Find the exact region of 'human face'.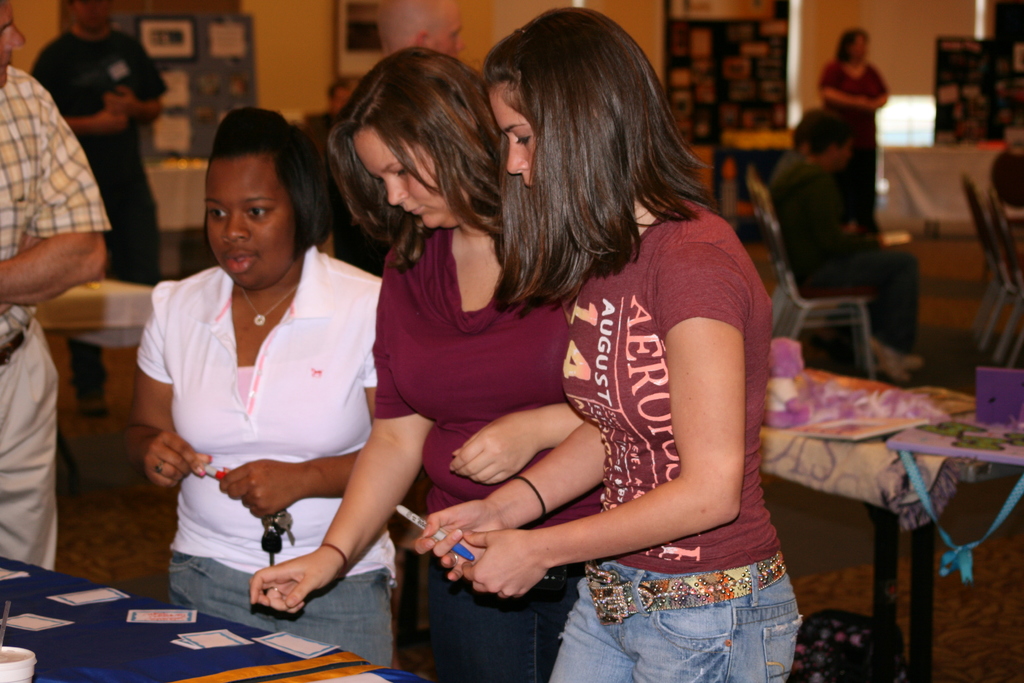
Exact region: 204/162/295/288.
